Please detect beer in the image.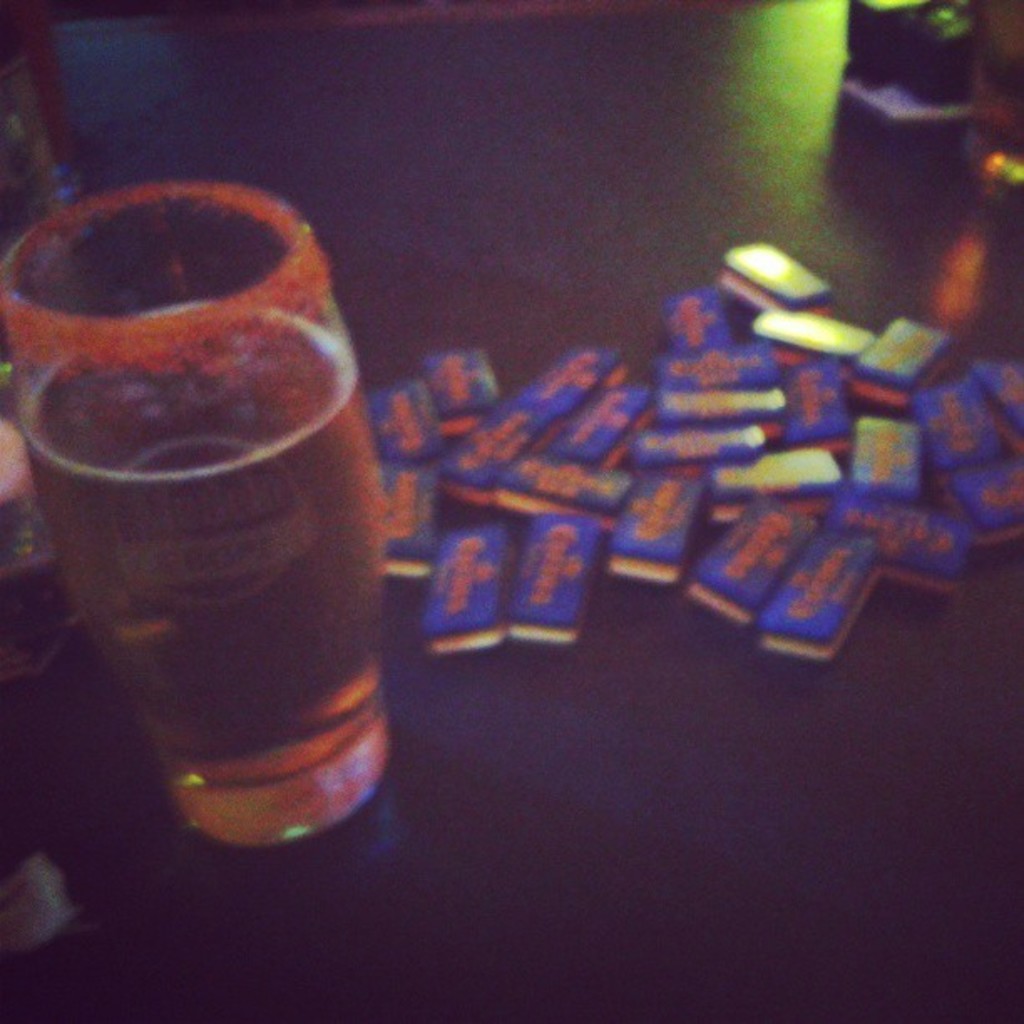
(left=12, top=301, right=363, bottom=840).
